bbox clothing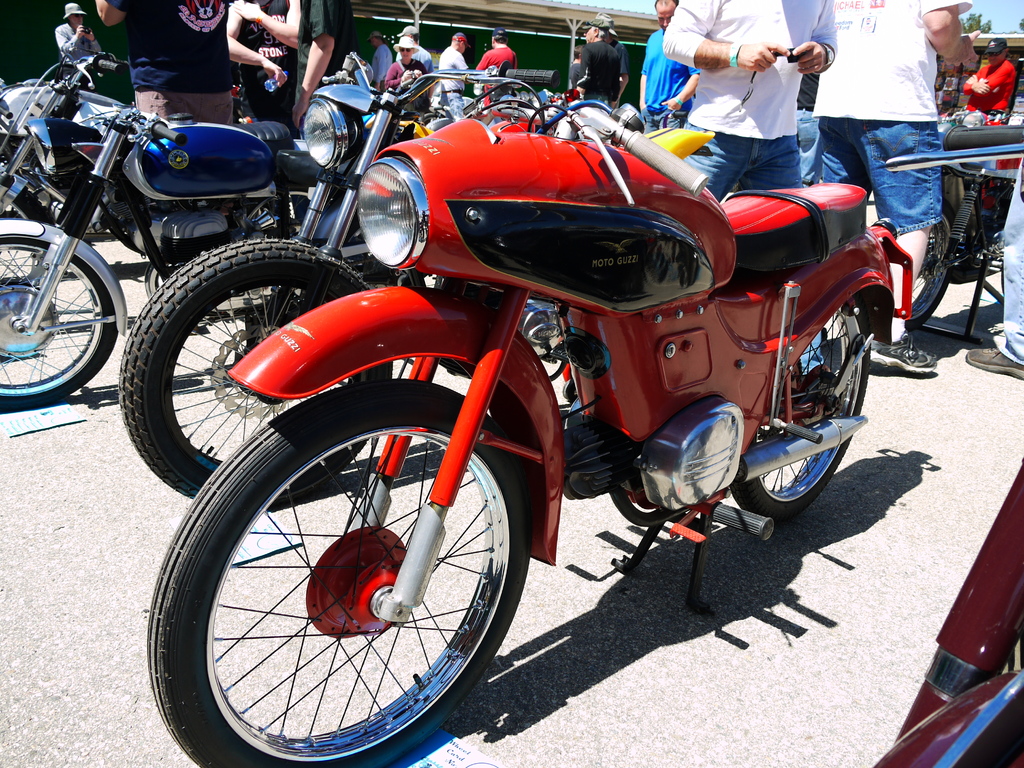
<bbox>660, 0, 838, 211</bbox>
